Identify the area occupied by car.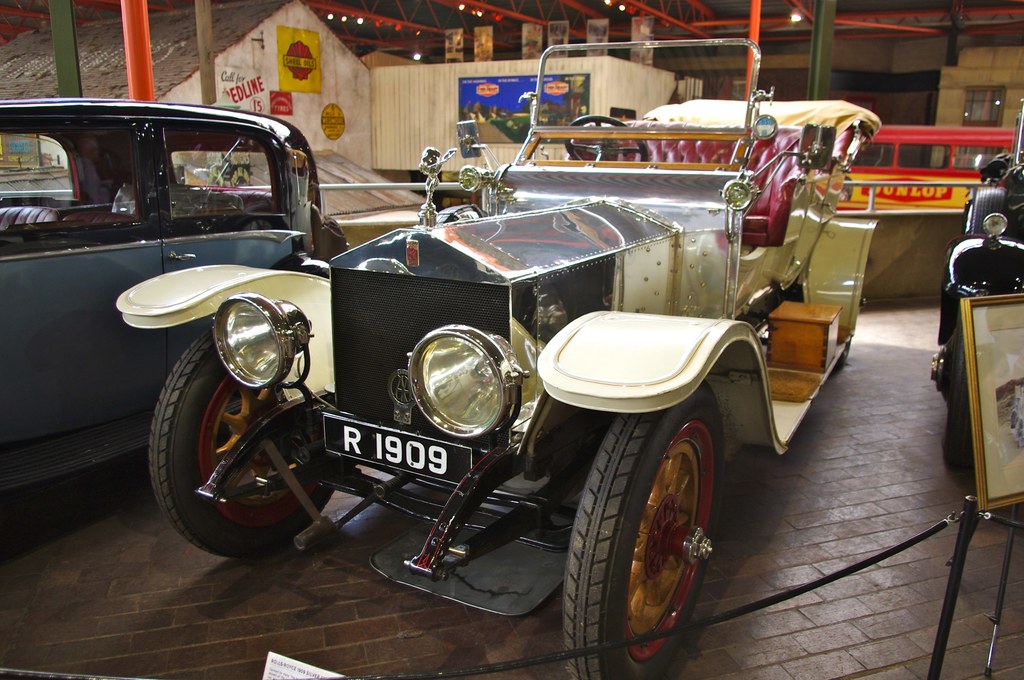
Area: [118,41,884,679].
